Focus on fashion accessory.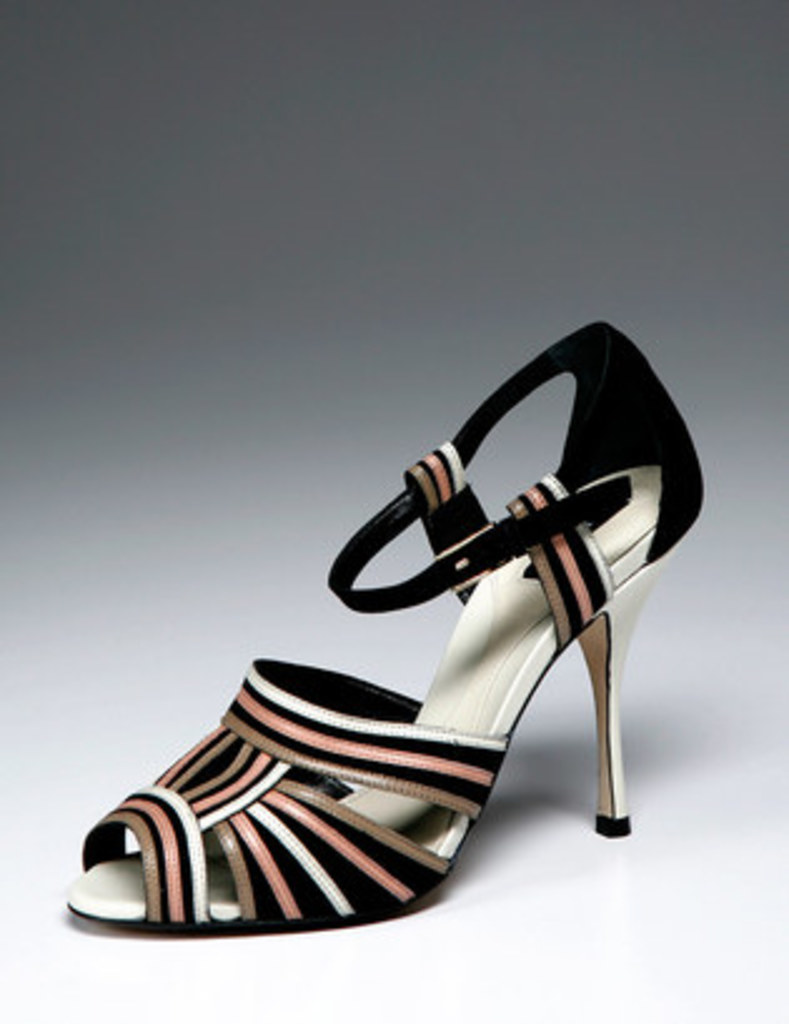
Focused at locate(60, 313, 709, 929).
